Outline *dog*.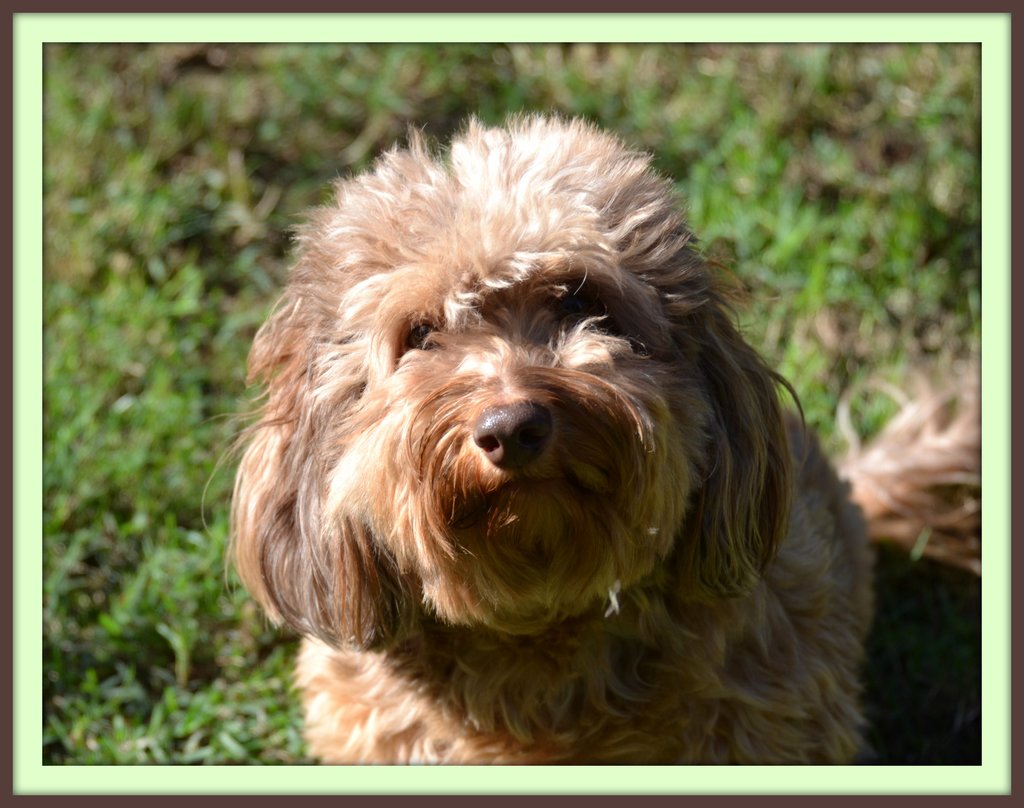
Outline: (196, 108, 979, 766).
